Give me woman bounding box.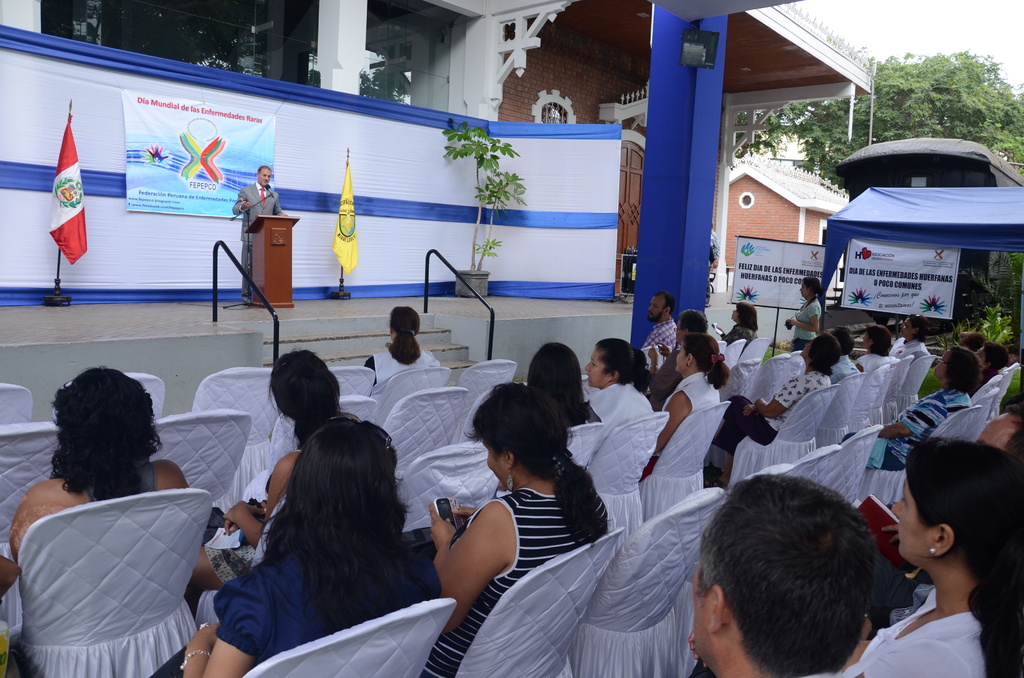
961/344/1006/391.
